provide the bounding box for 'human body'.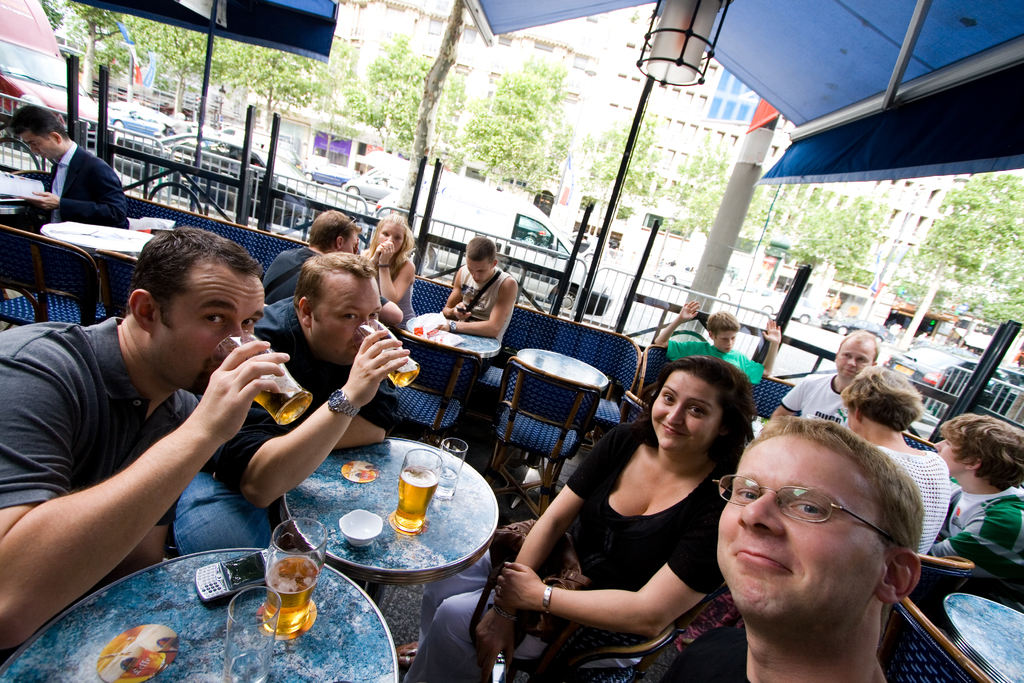
<bbox>932, 415, 1023, 572</bbox>.
